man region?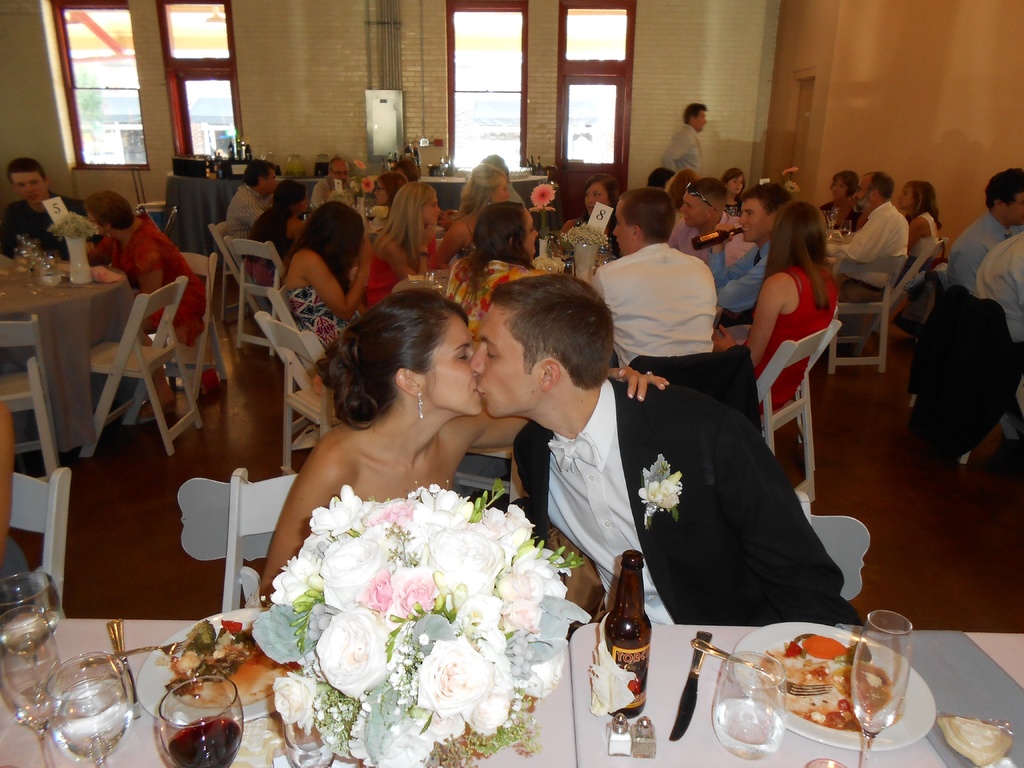
x1=939, y1=161, x2=1023, y2=299
